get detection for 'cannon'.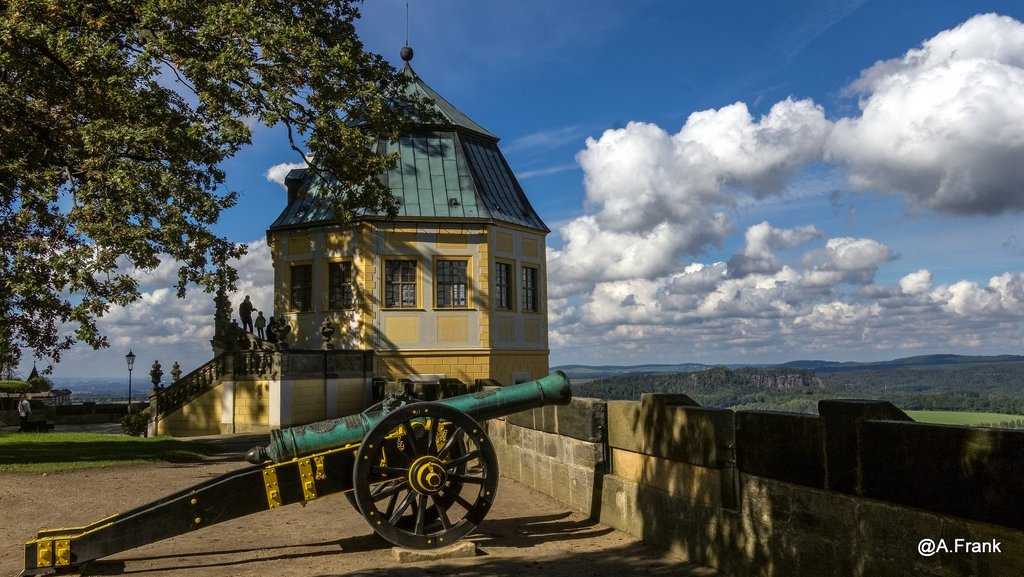
Detection: 20:371:575:576.
